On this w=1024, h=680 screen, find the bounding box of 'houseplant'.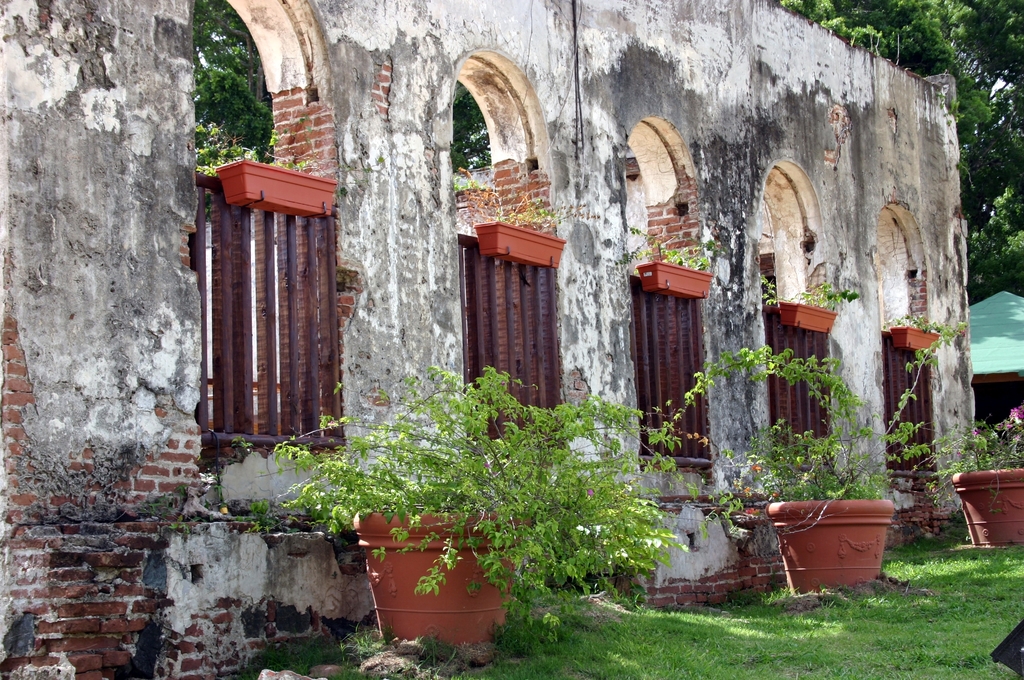
Bounding box: crop(694, 339, 951, 600).
